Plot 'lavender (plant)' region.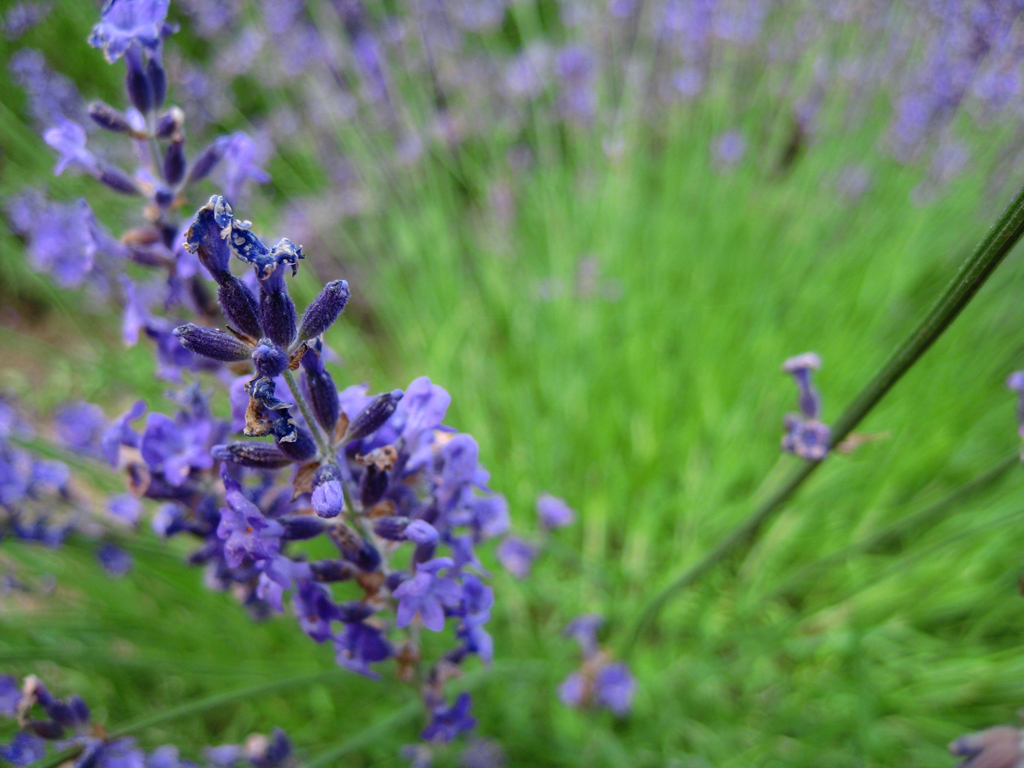
Plotted at (41, 399, 147, 503).
